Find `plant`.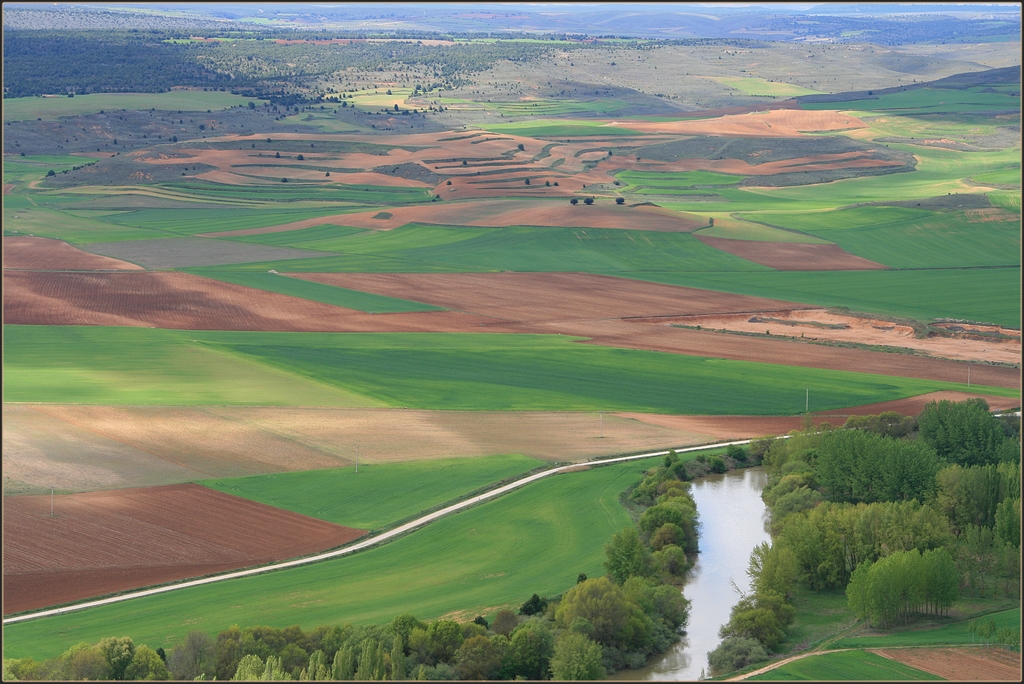
(378,644,395,677).
